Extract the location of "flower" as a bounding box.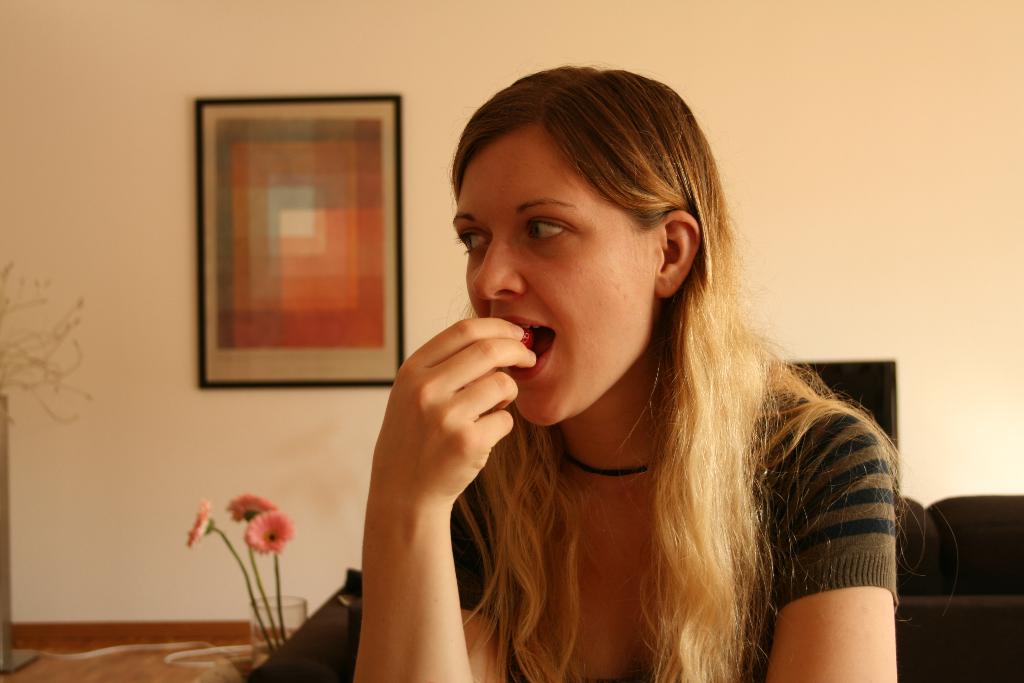
248/510/297/556.
